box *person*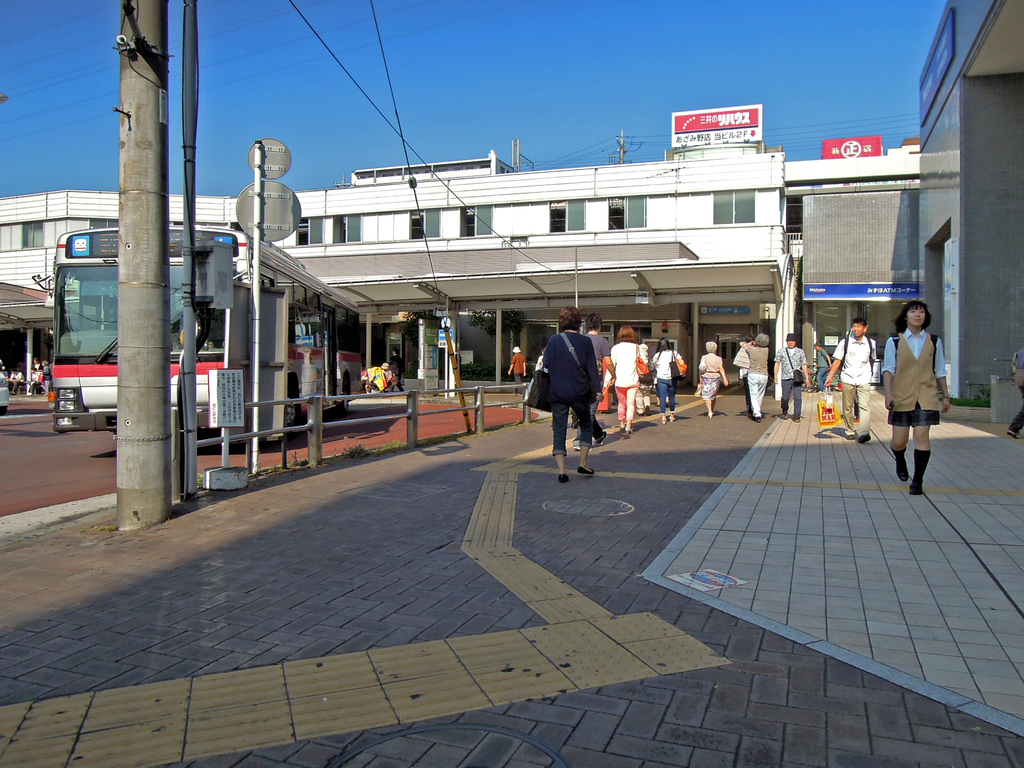
[1007,349,1023,442]
